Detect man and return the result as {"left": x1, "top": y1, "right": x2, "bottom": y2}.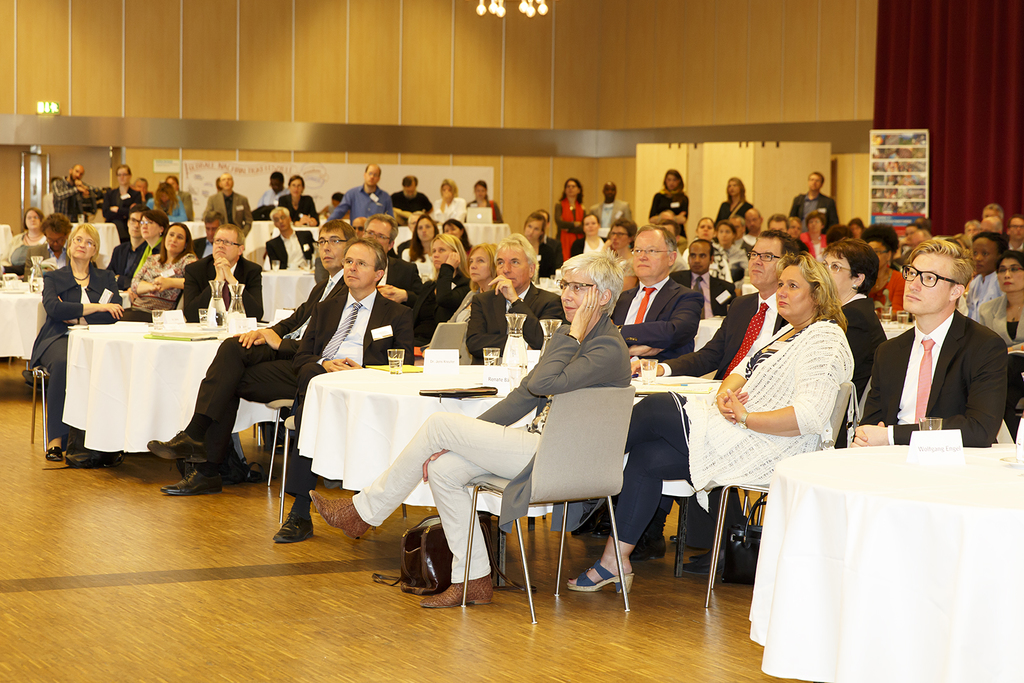
{"left": 132, "top": 176, "right": 150, "bottom": 202}.
